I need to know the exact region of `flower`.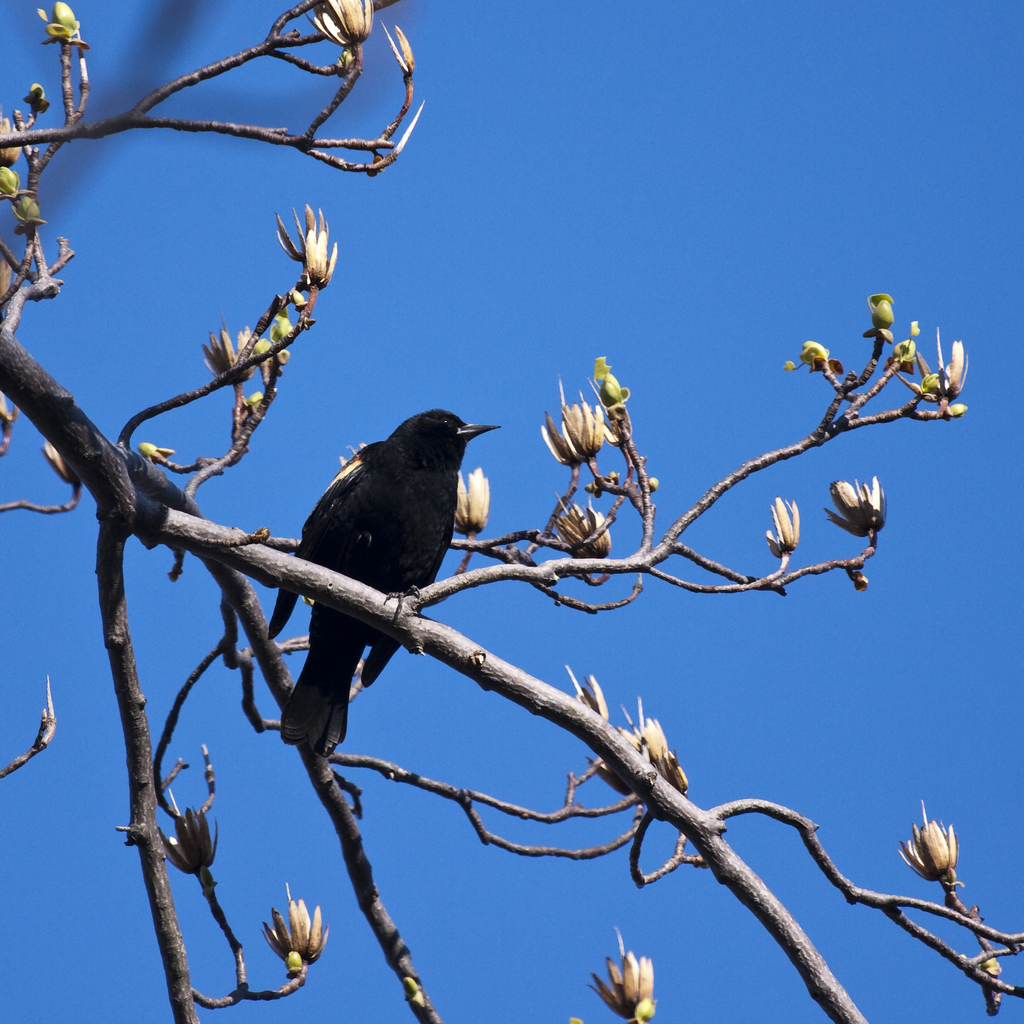
Region: left=612, top=692, right=693, bottom=796.
